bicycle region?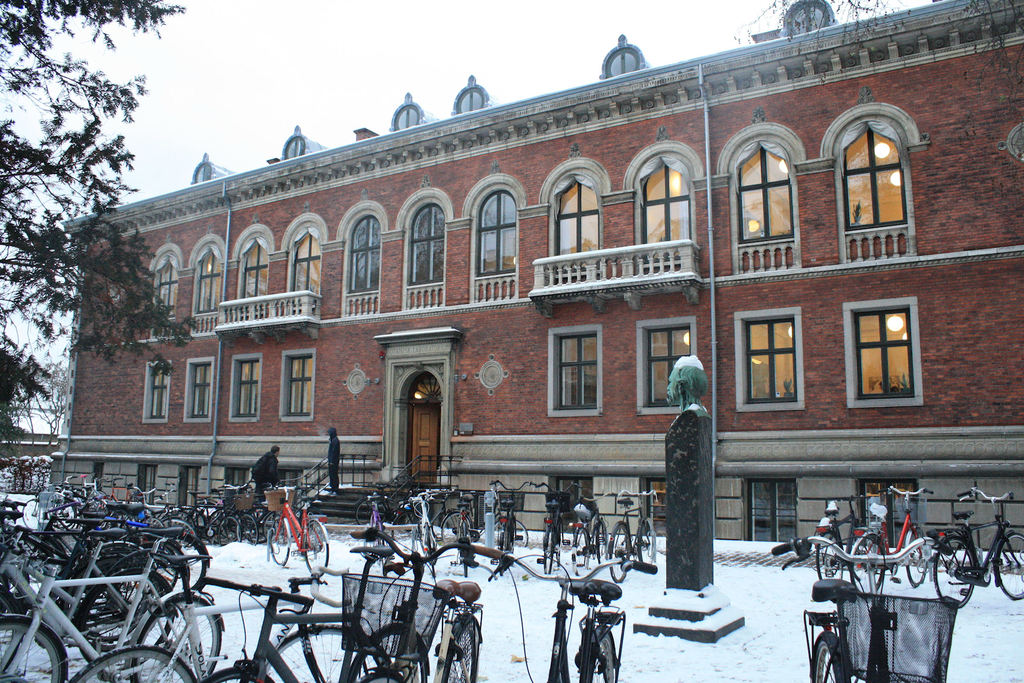
(769,536,964,682)
